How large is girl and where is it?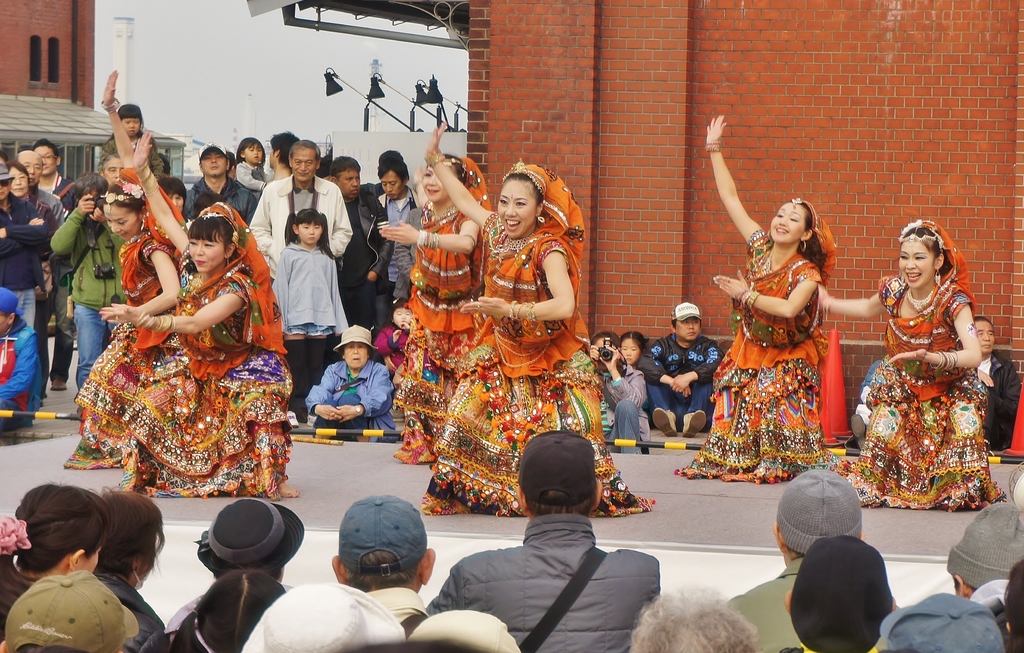
Bounding box: select_region(815, 214, 1011, 514).
